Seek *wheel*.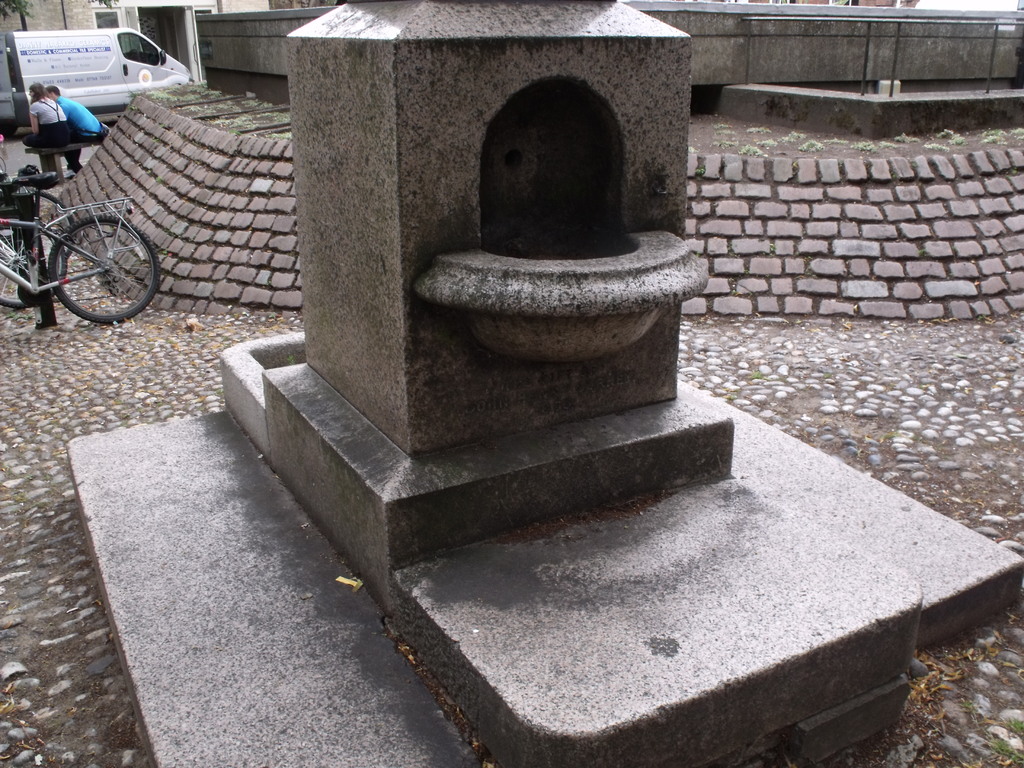
crop(0, 214, 65, 309).
